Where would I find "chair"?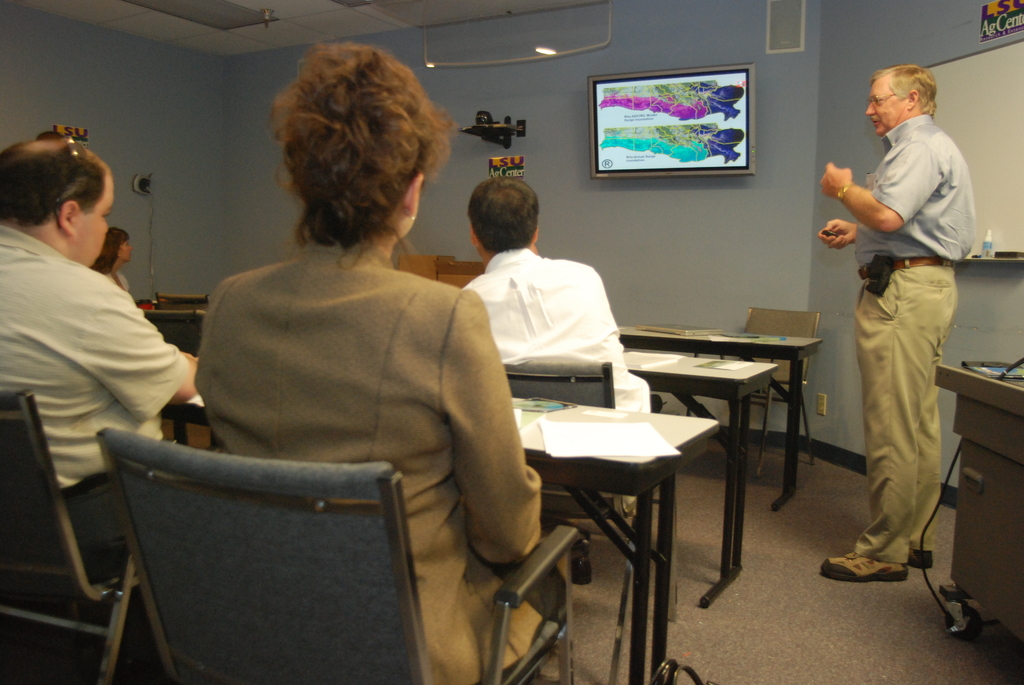
At l=684, t=302, r=819, b=469.
